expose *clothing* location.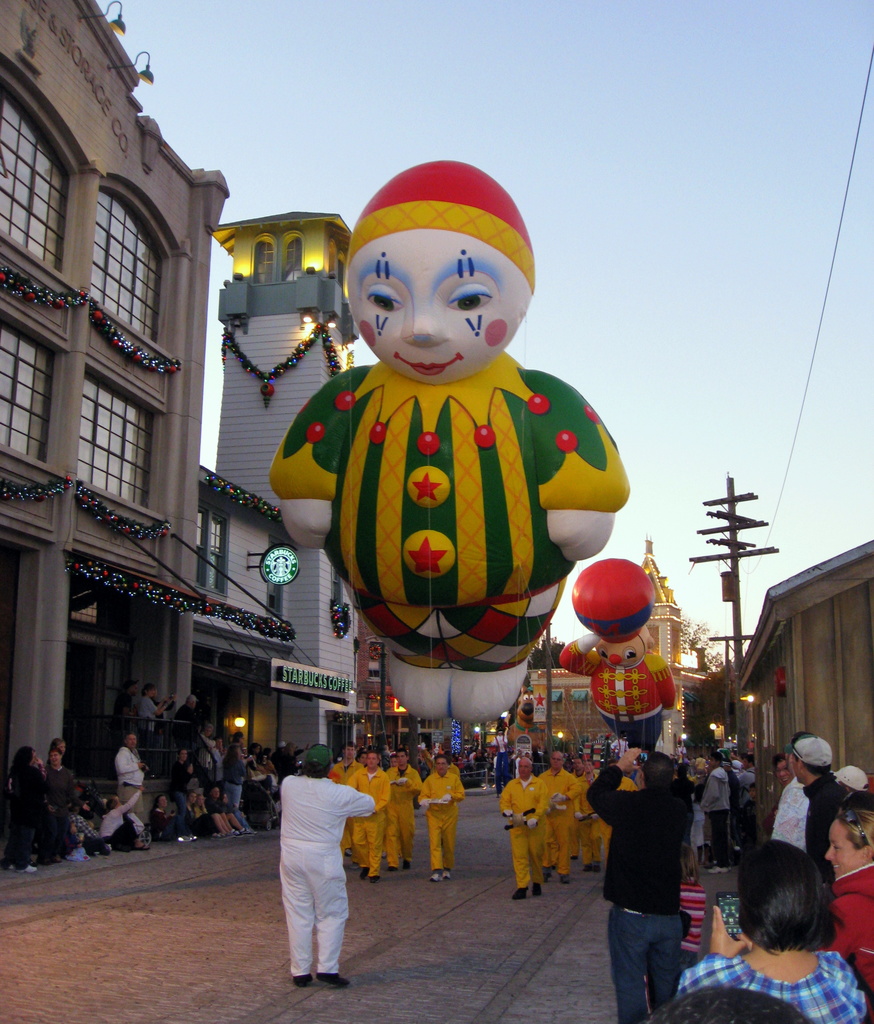
Exposed at [left=37, top=754, right=95, bottom=829].
